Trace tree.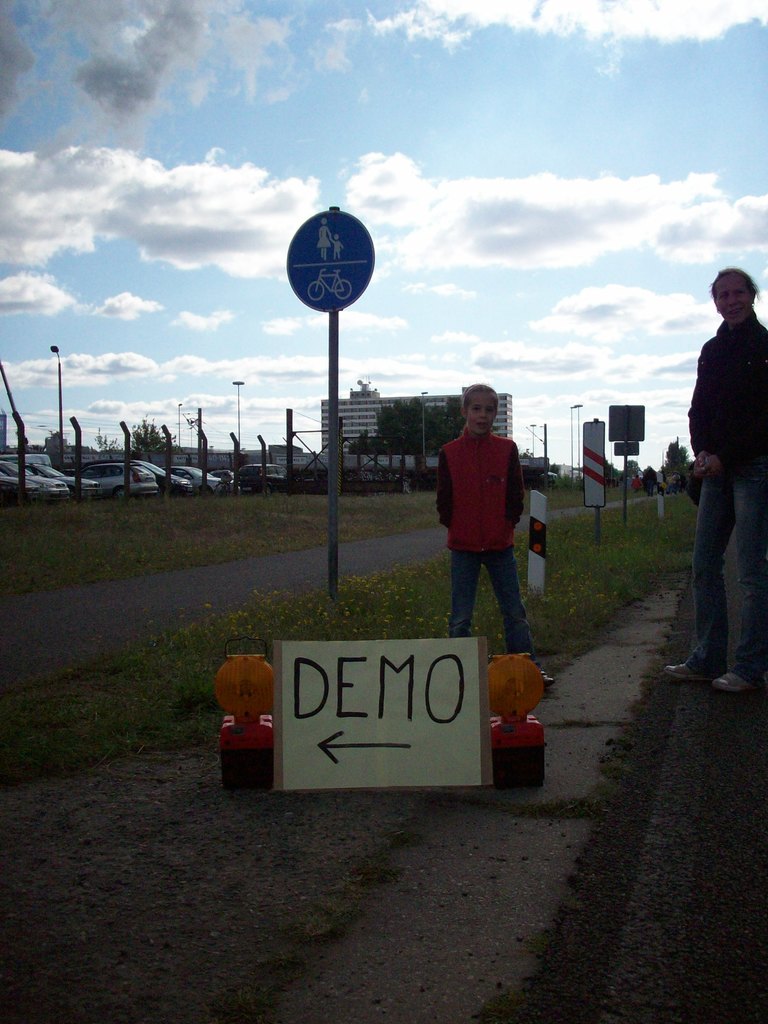
Traced to x1=122, y1=415, x2=167, y2=468.
